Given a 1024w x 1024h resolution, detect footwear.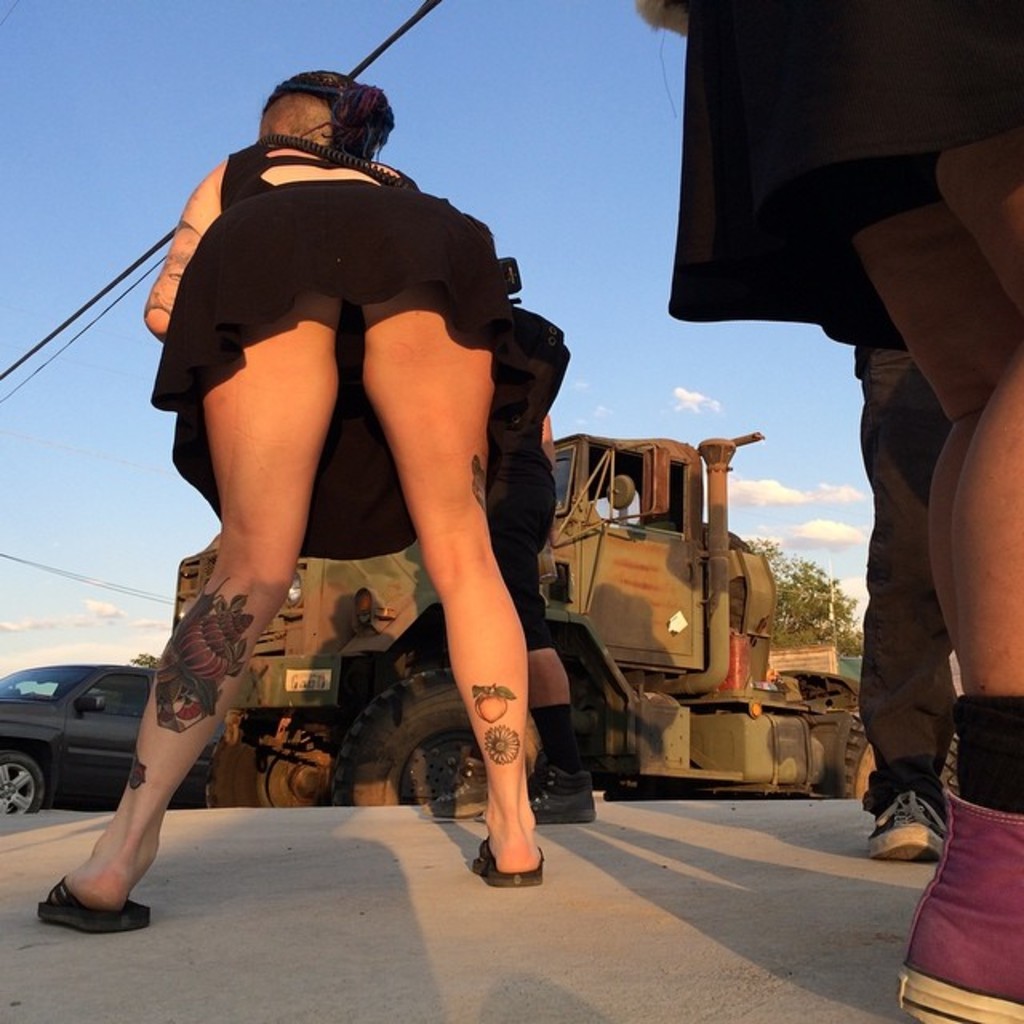
867:789:942:859.
